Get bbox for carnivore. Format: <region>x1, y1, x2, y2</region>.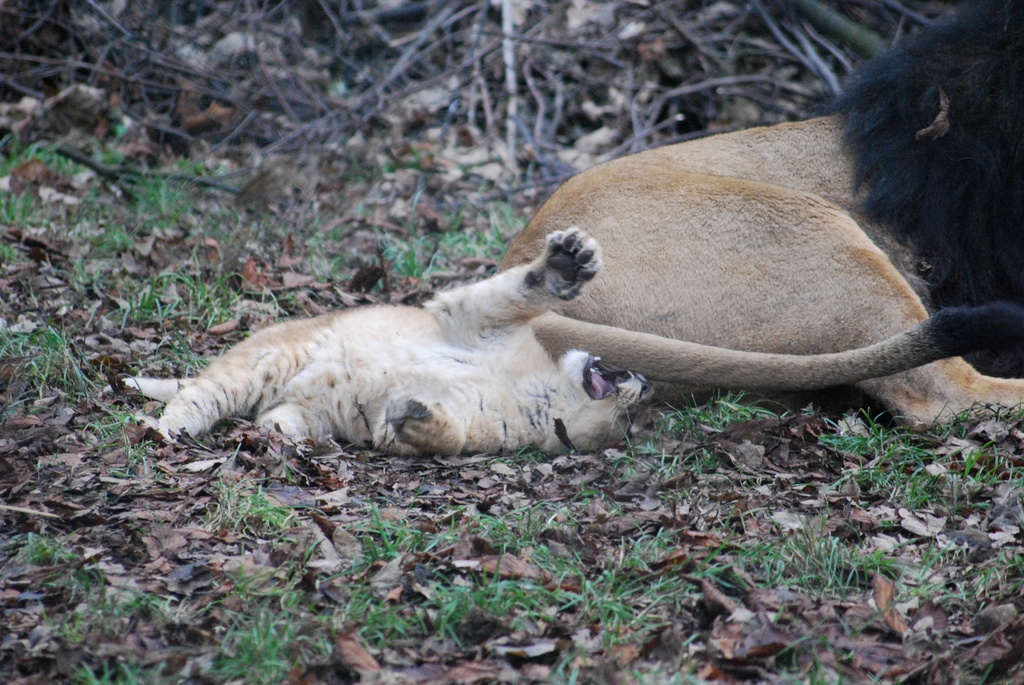
<region>489, 94, 1023, 455</region>.
